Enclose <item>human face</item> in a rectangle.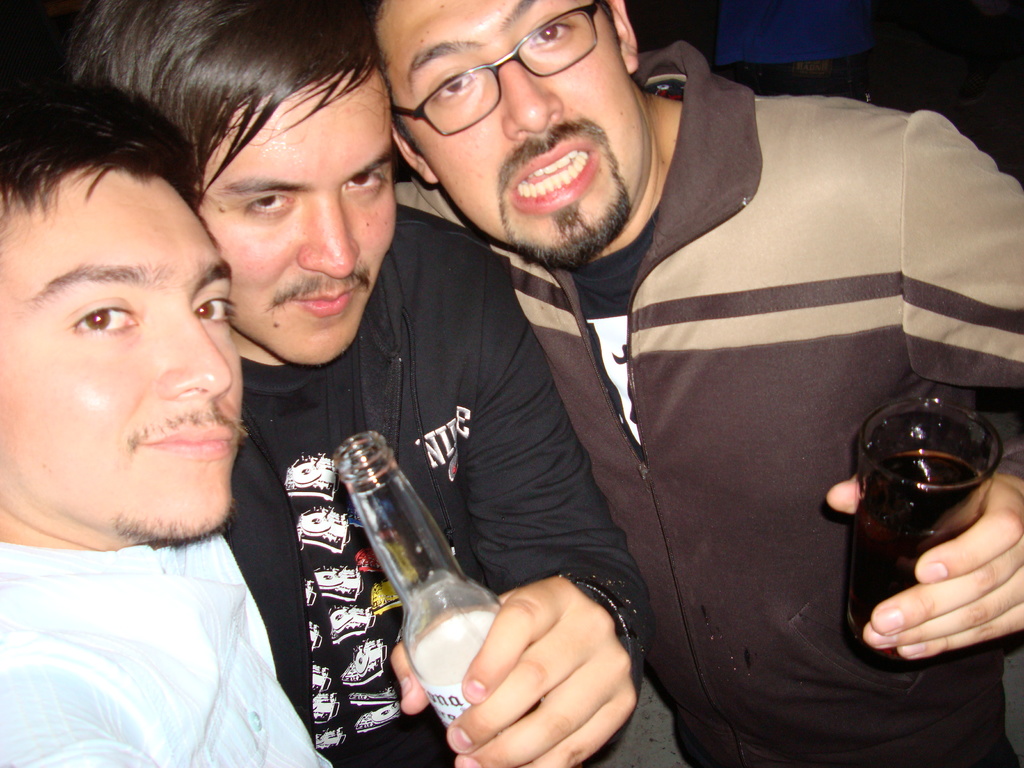
bbox(369, 0, 652, 265).
